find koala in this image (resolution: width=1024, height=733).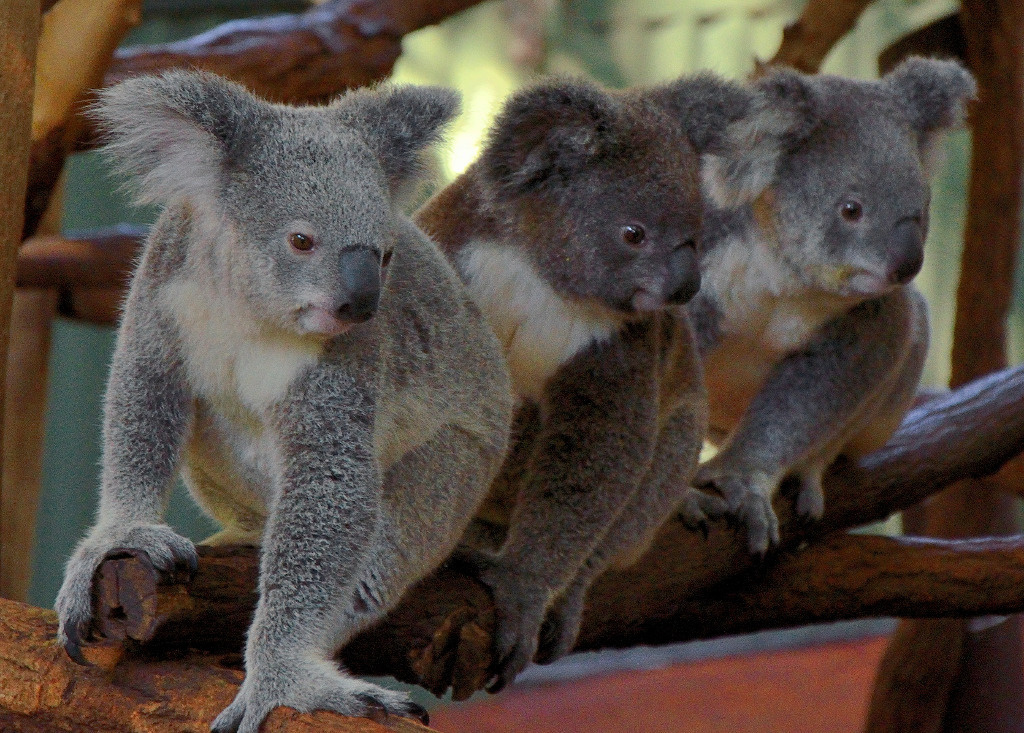
BBox(408, 69, 758, 705).
